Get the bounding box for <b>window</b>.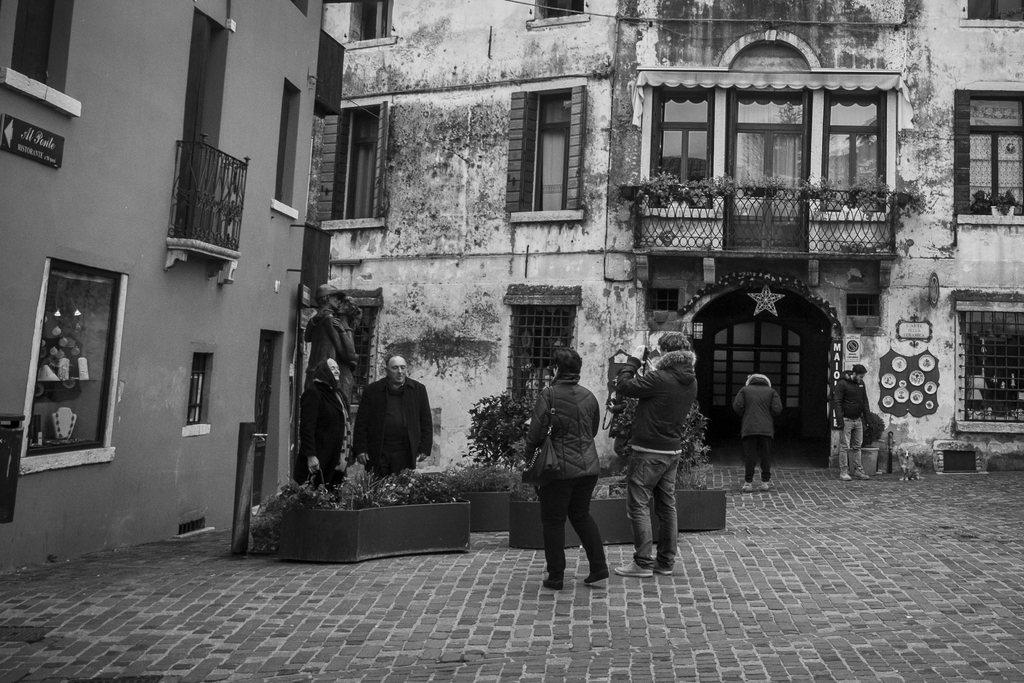
<bbox>519, 78, 588, 217</bbox>.
